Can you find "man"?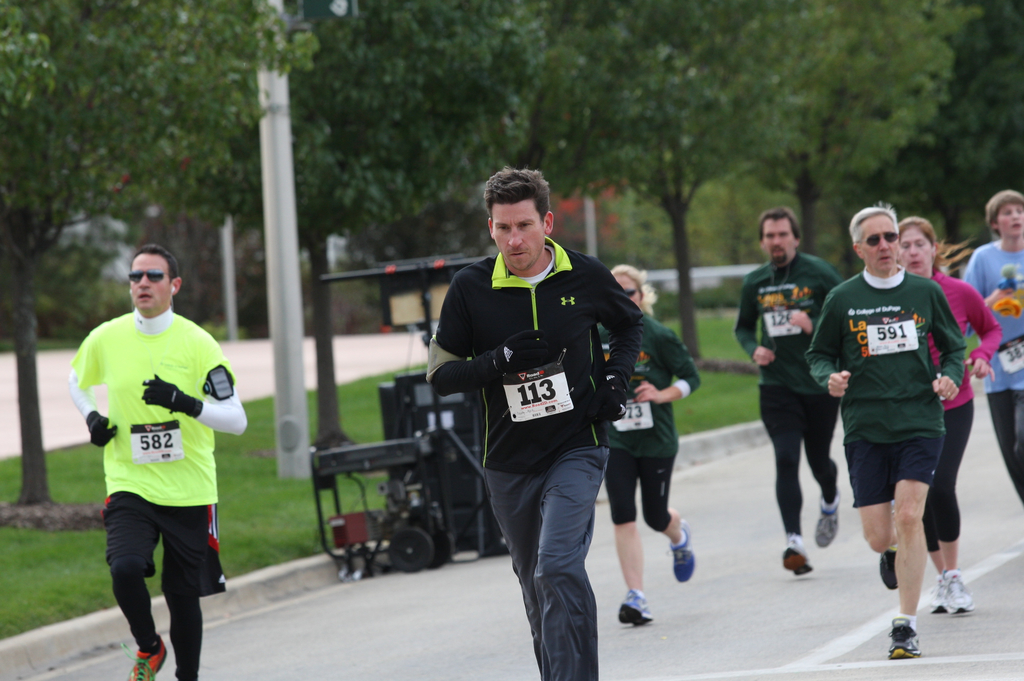
Yes, bounding box: 801, 202, 972, 663.
